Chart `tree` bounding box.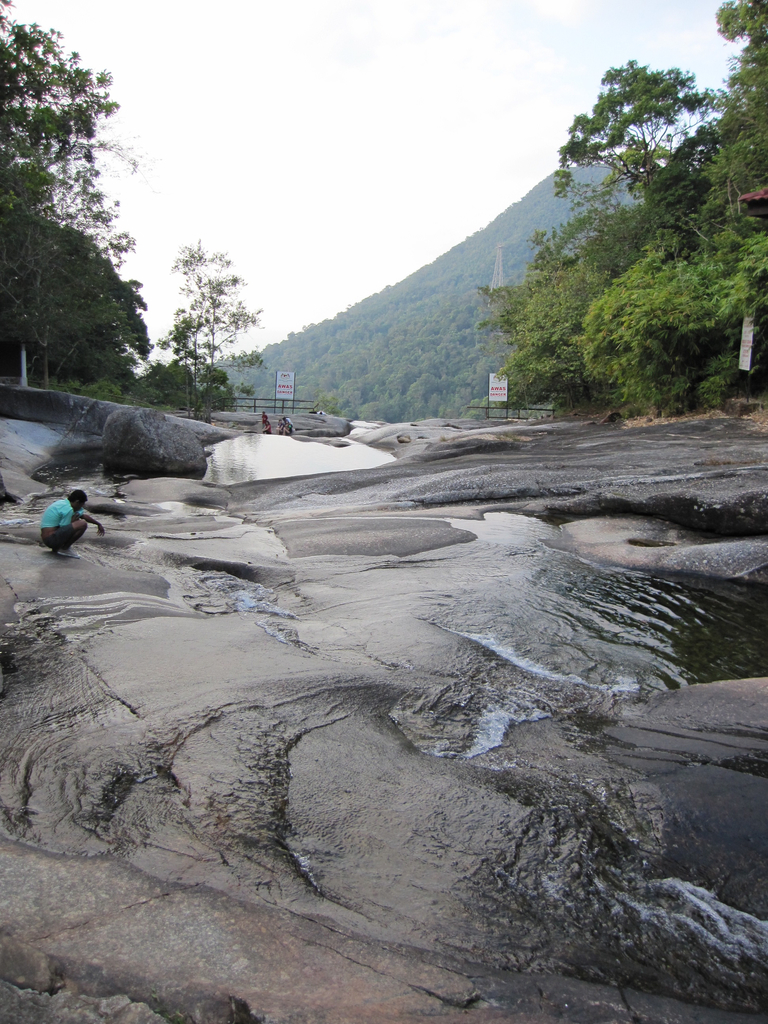
Charted: (0,0,129,204).
